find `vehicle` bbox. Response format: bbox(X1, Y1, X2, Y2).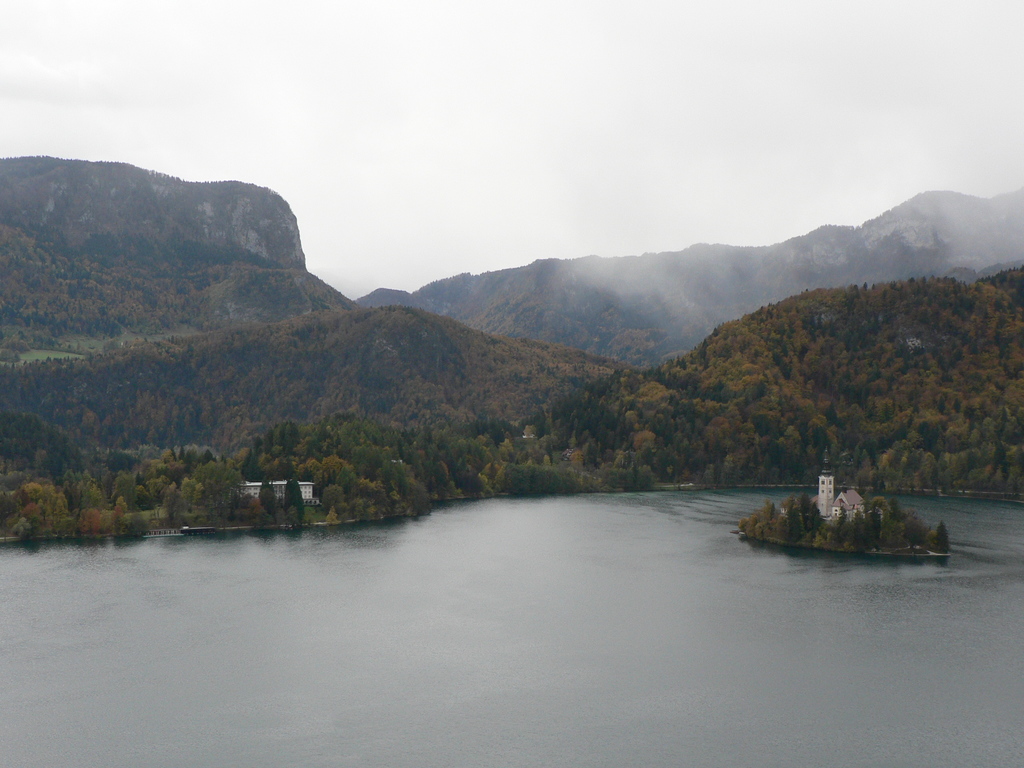
bbox(142, 524, 186, 539).
